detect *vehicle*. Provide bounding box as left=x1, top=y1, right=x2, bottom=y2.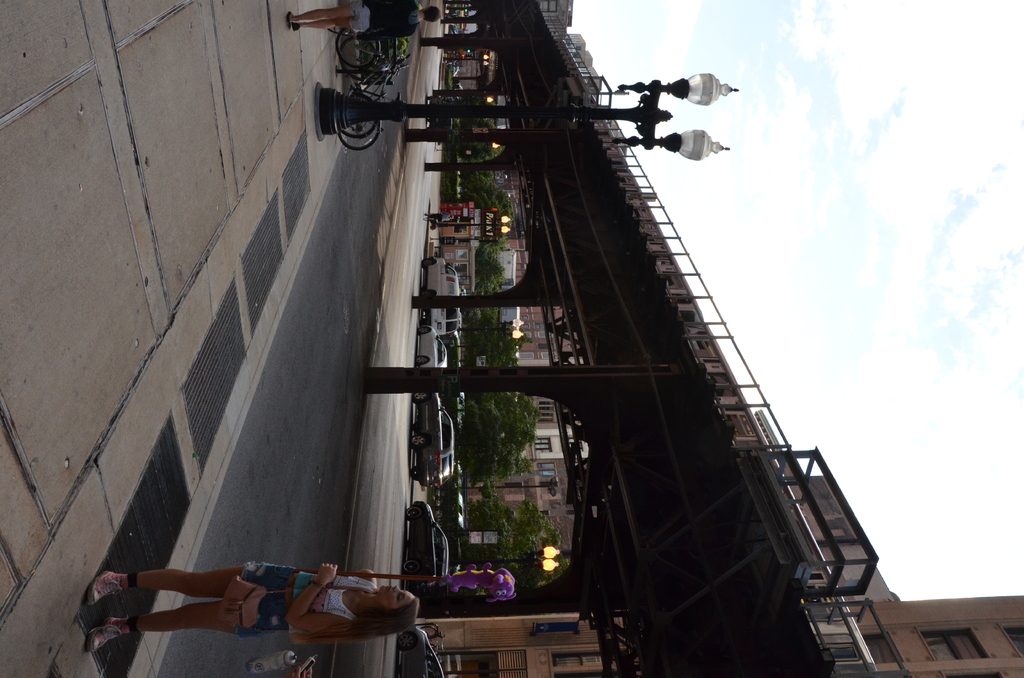
left=341, top=21, right=397, bottom=149.
